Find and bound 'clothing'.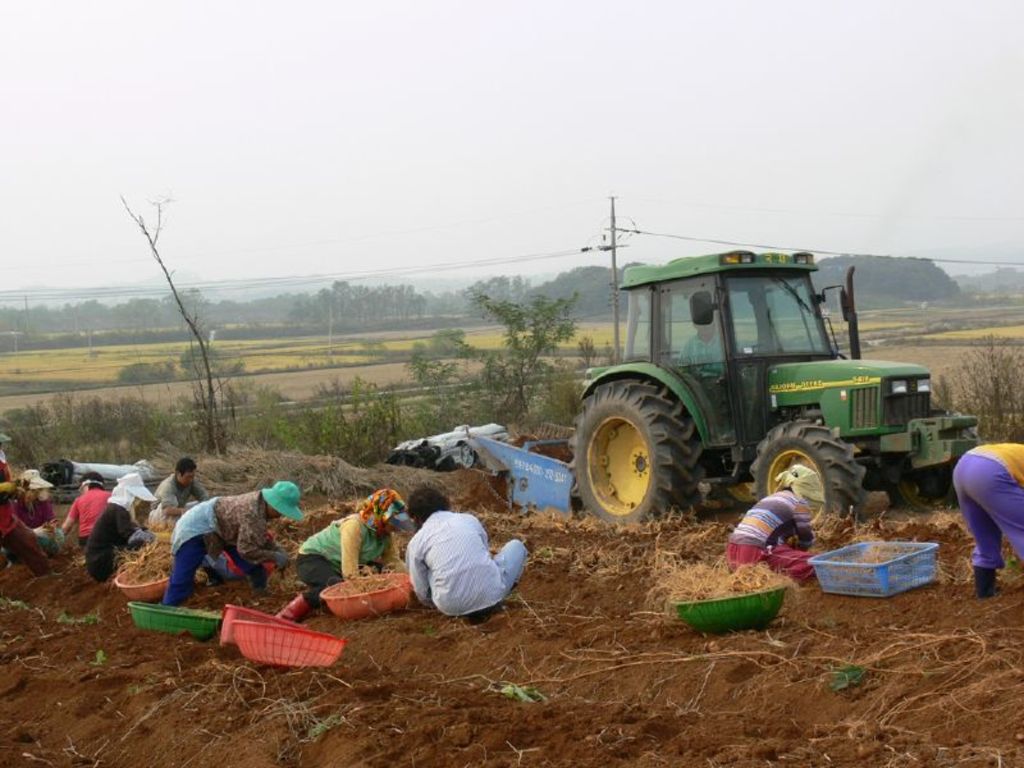
Bound: x1=0, y1=454, x2=50, y2=538.
